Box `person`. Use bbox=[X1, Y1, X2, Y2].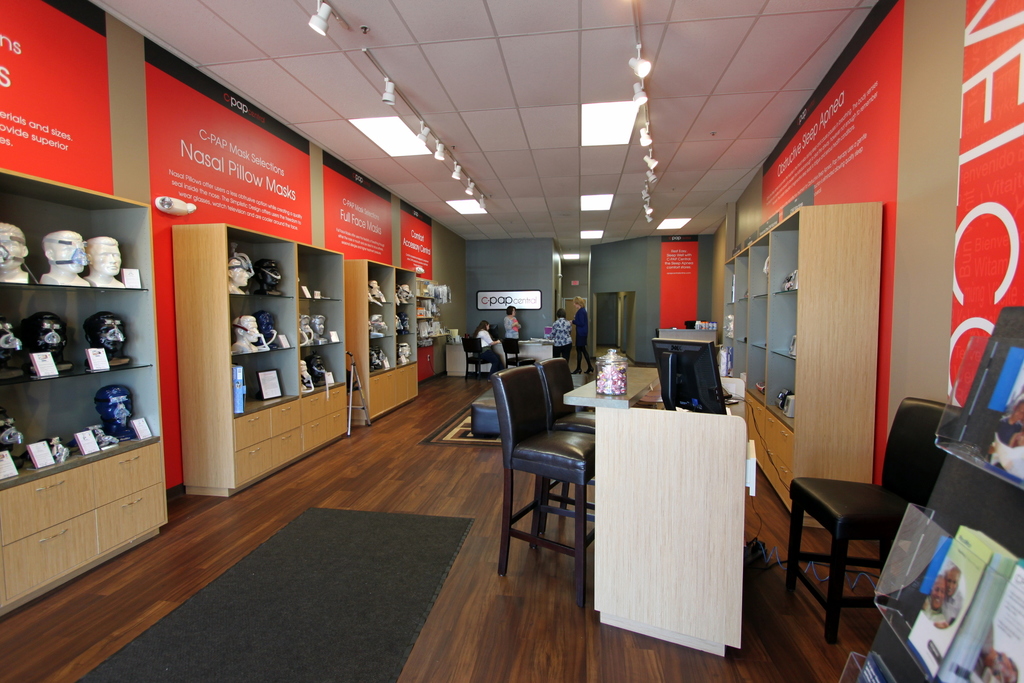
bbox=[916, 572, 945, 627].
